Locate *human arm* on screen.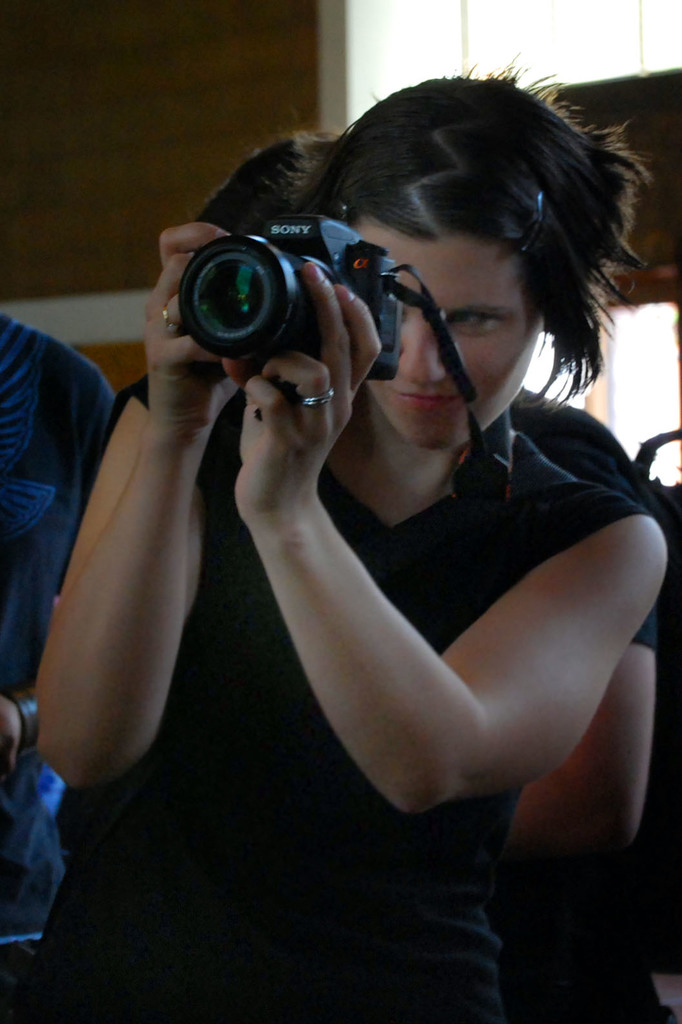
On screen at region(233, 460, 624, 826).
